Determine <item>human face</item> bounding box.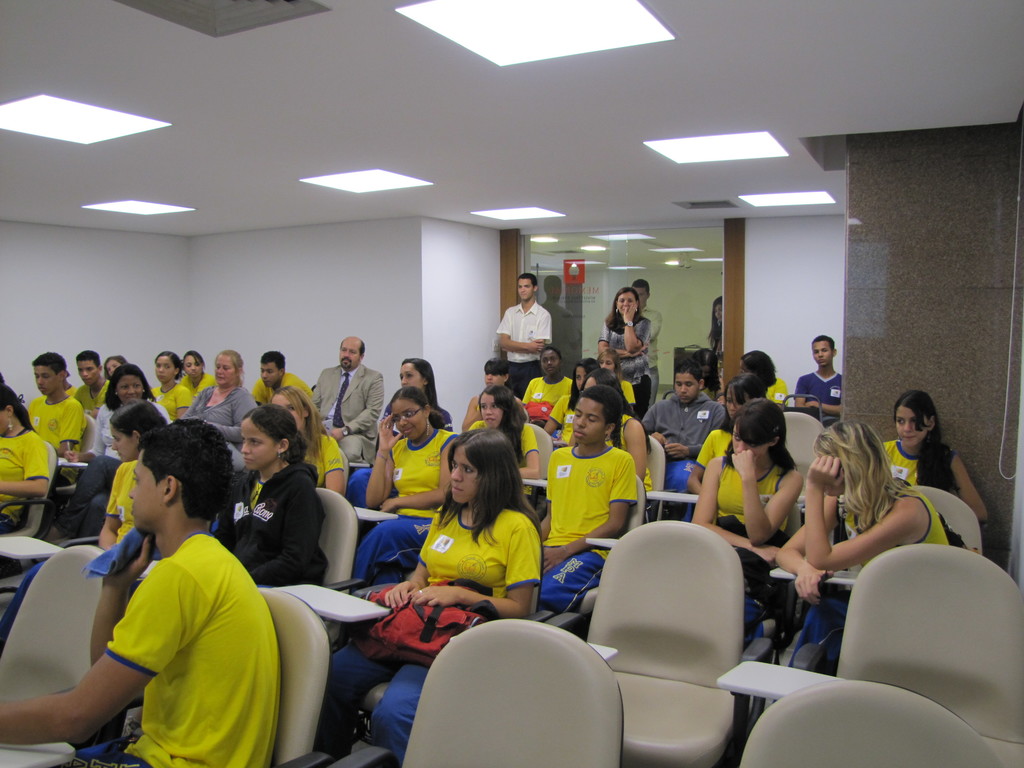
Determined: bbox(444, 444, 484, 511).
